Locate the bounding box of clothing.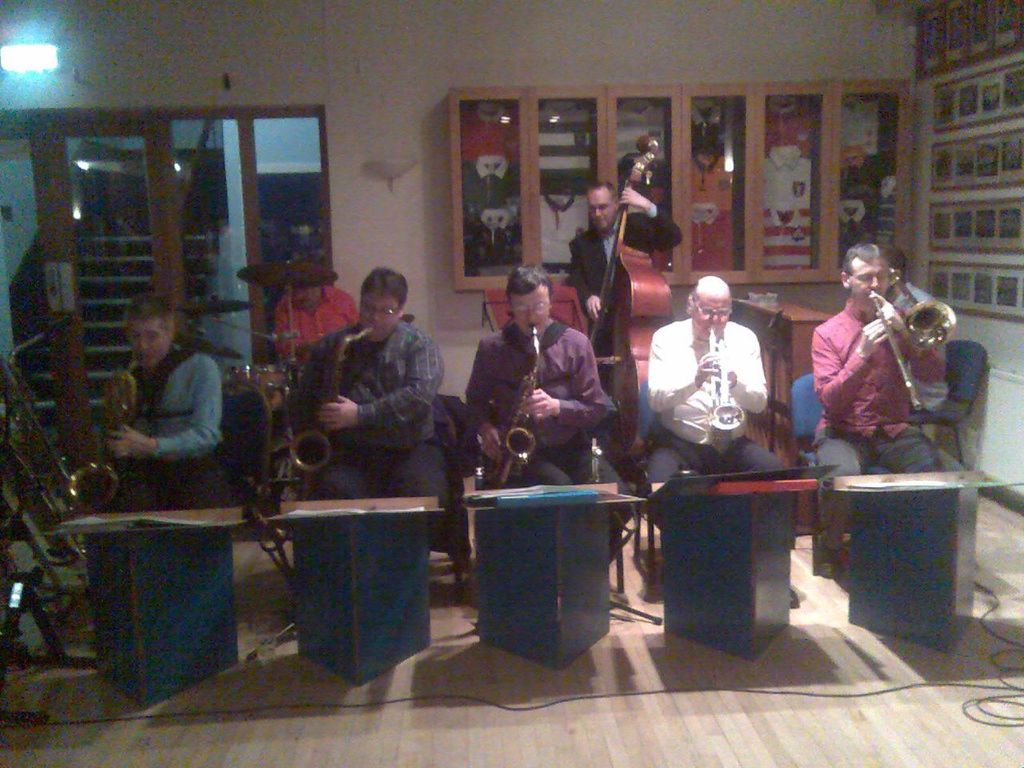
Bounding box: (462, 322, 603, 486).
